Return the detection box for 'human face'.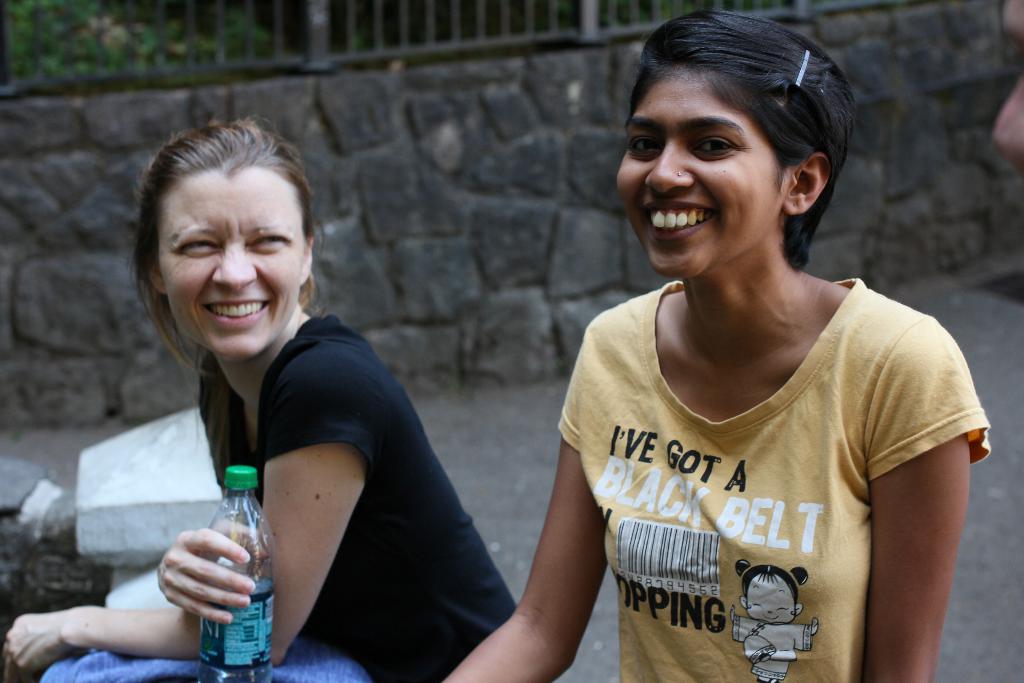
detection(616, 72, 787, 279).
